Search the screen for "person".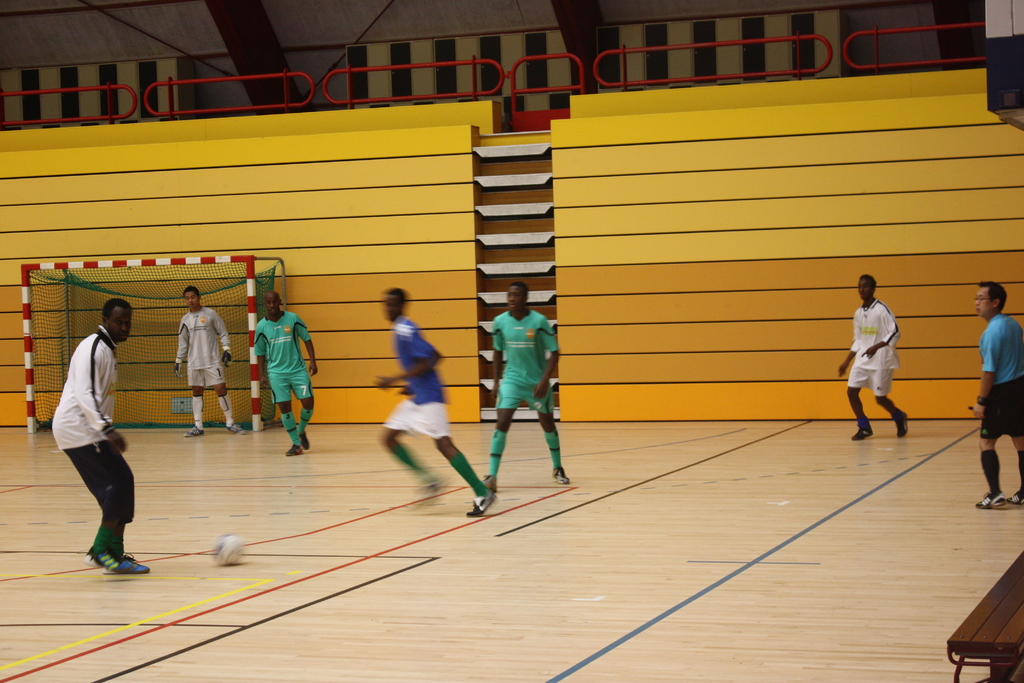
Found at {"left": 51, "top": 294, "right": 151, "bottom": 578}.
